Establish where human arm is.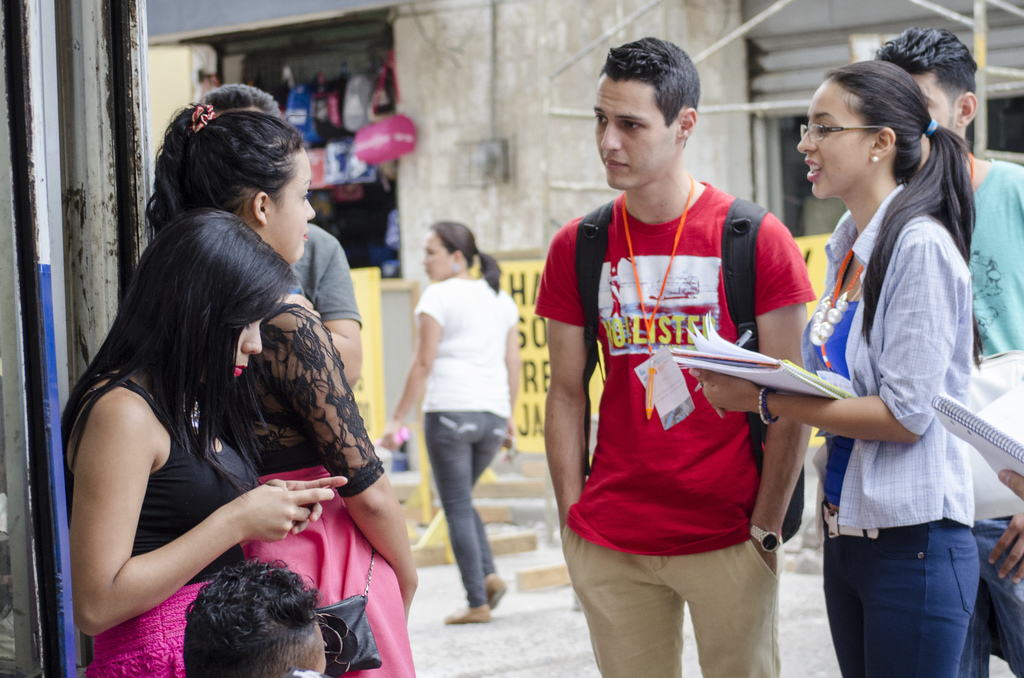
Established at box=[678, 228, 955, 445].
